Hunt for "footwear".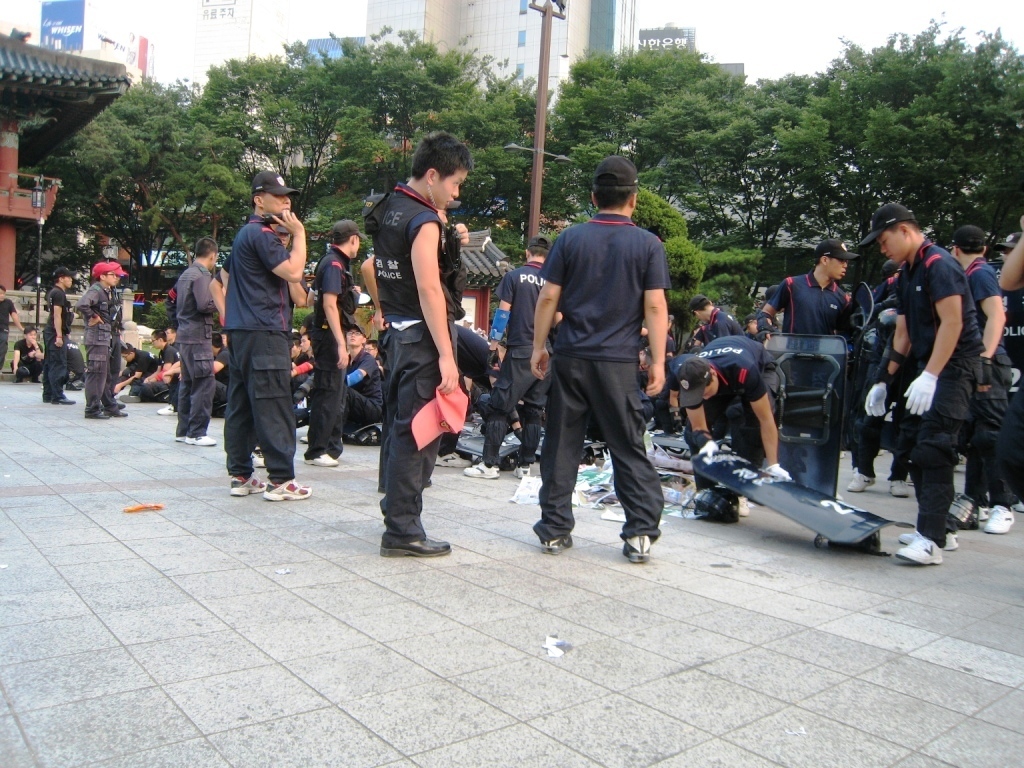
Hunted down at pyautogui.locateOnScreen(462, 460, 501, 479).
